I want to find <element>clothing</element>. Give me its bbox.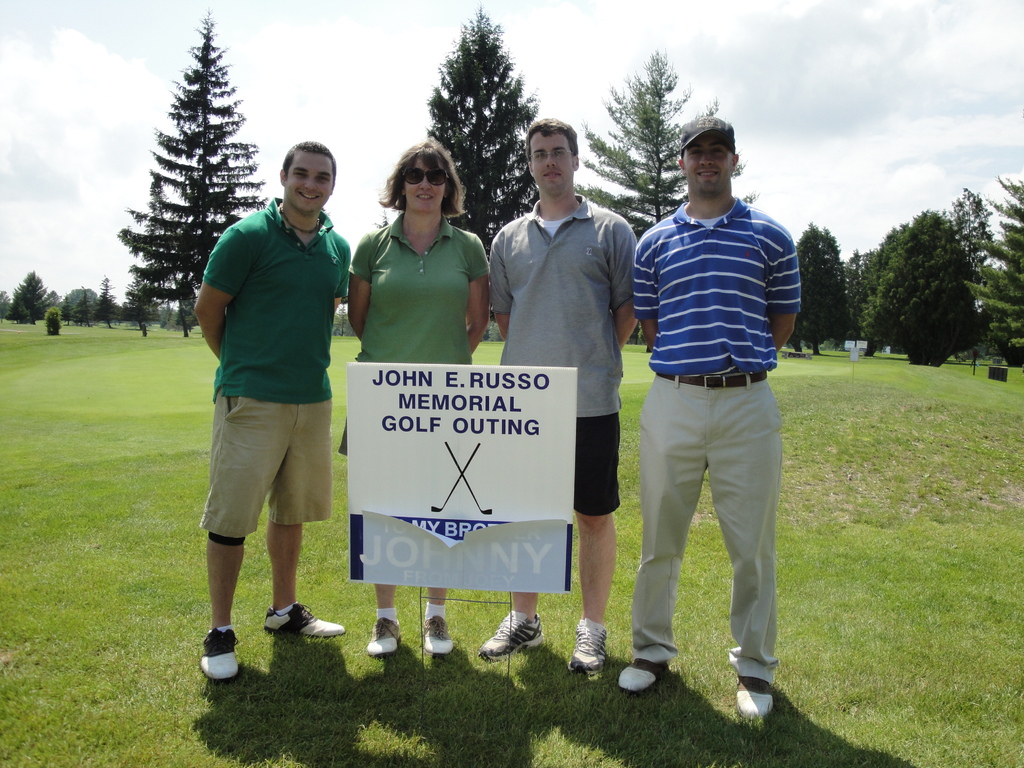
BBox(201, 189, 353, 532).
